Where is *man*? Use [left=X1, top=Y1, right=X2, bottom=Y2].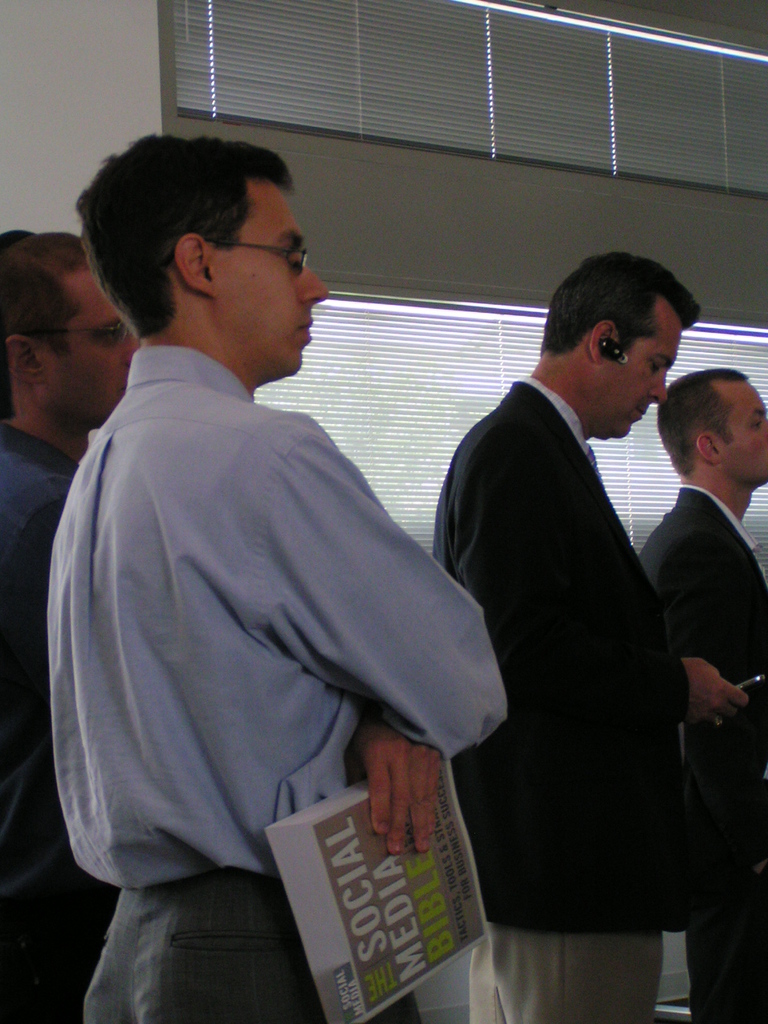
[left=638, top=367, right=767, bottom=1023].
